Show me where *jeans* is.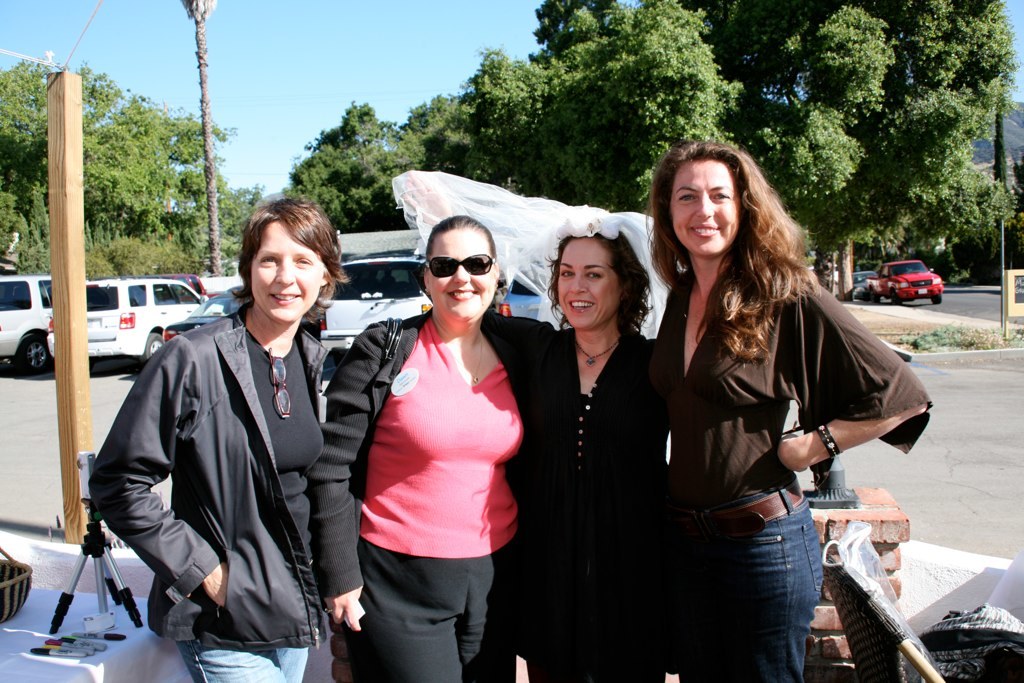
*jeans* is at bbox=[677, 493, 822, 674].
